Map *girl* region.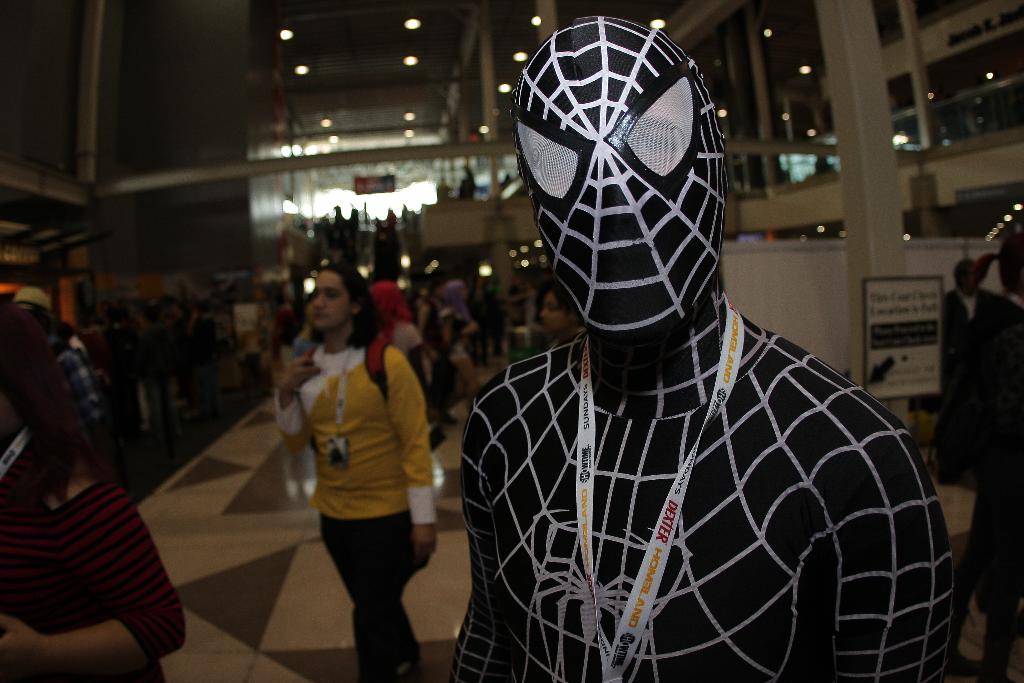
Mapped to (left=276, top=263, right=444, bottom=682).
